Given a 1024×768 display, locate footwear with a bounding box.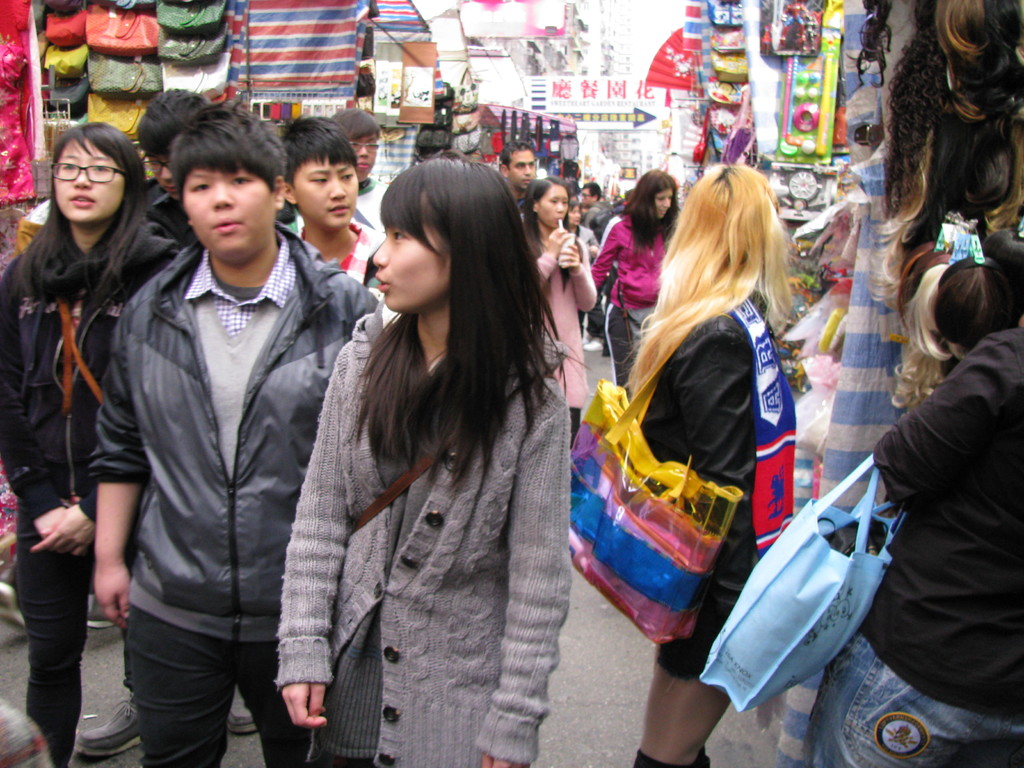
Located: <box>92,601,124,633</box>.
